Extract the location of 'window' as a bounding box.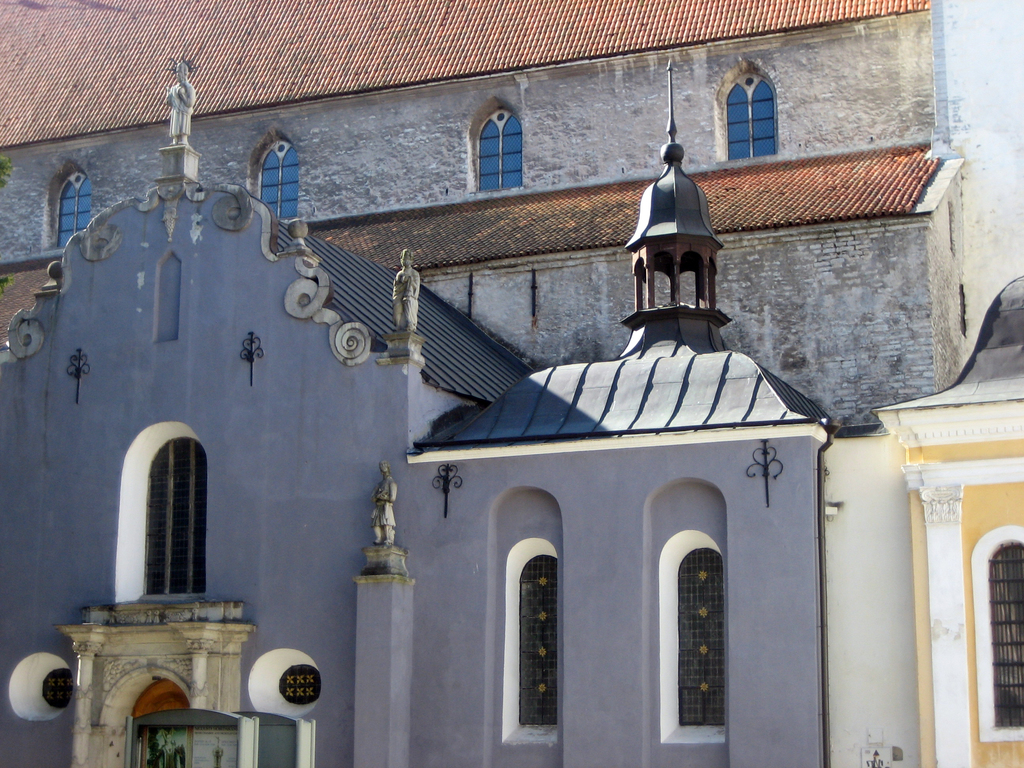
[43,162,93,261].
